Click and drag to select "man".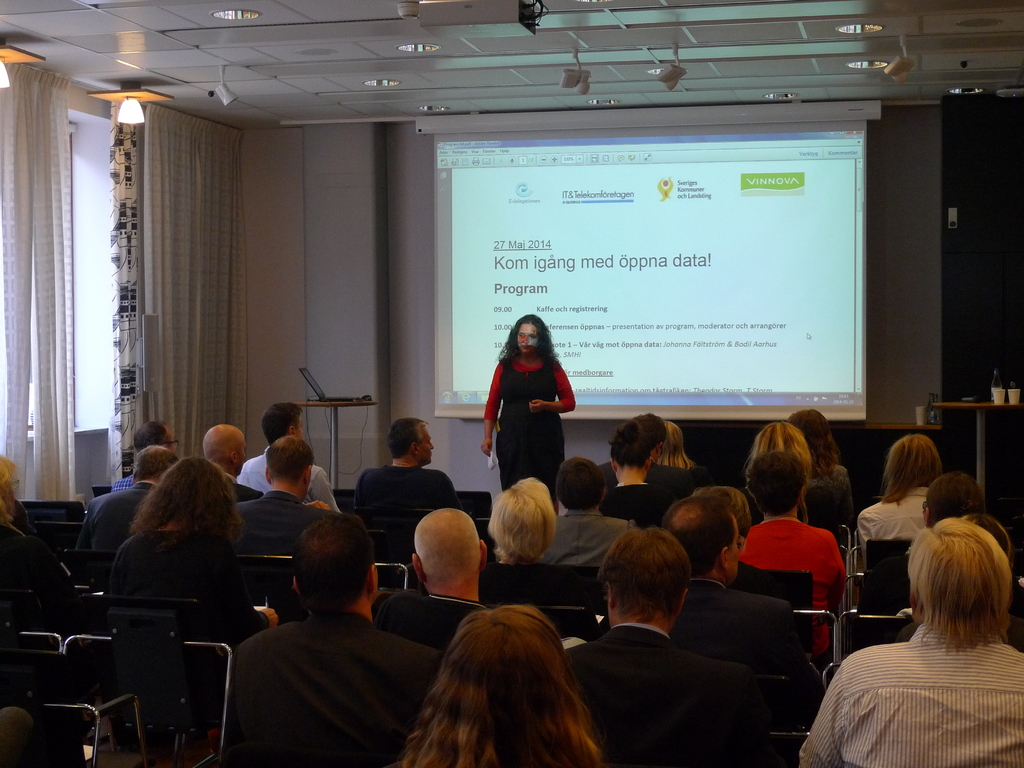
Selection: detection(541, 457, 637, 568).
